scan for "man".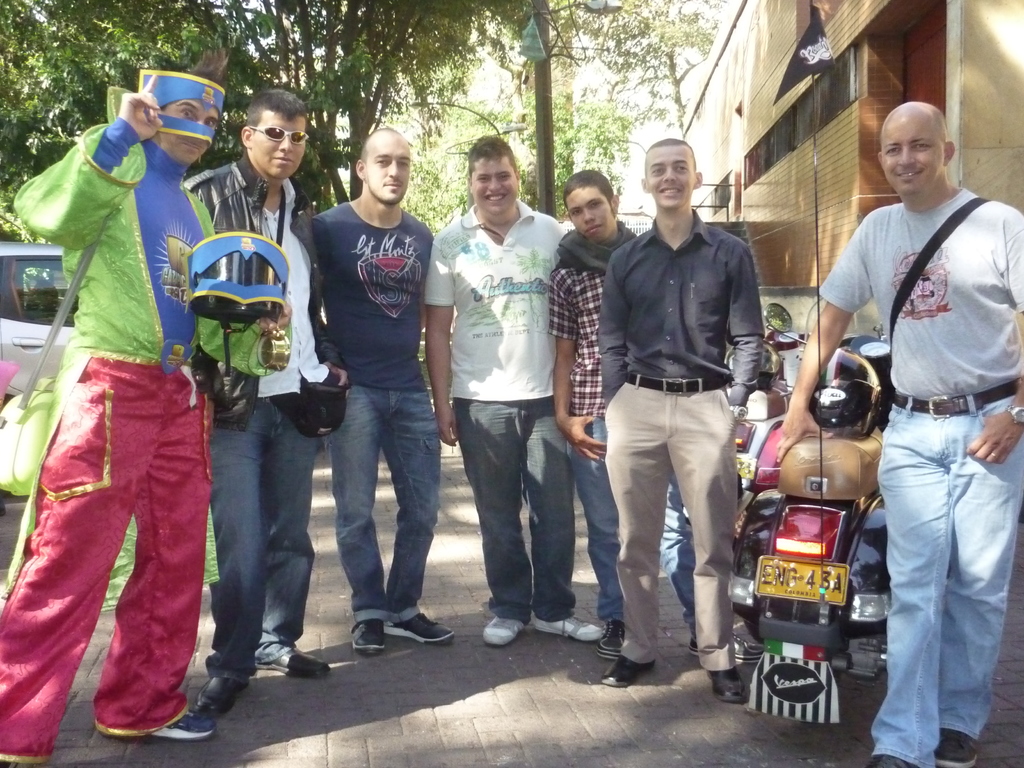
Scan result: (left=0, top=47, right=293, bottom=767).
